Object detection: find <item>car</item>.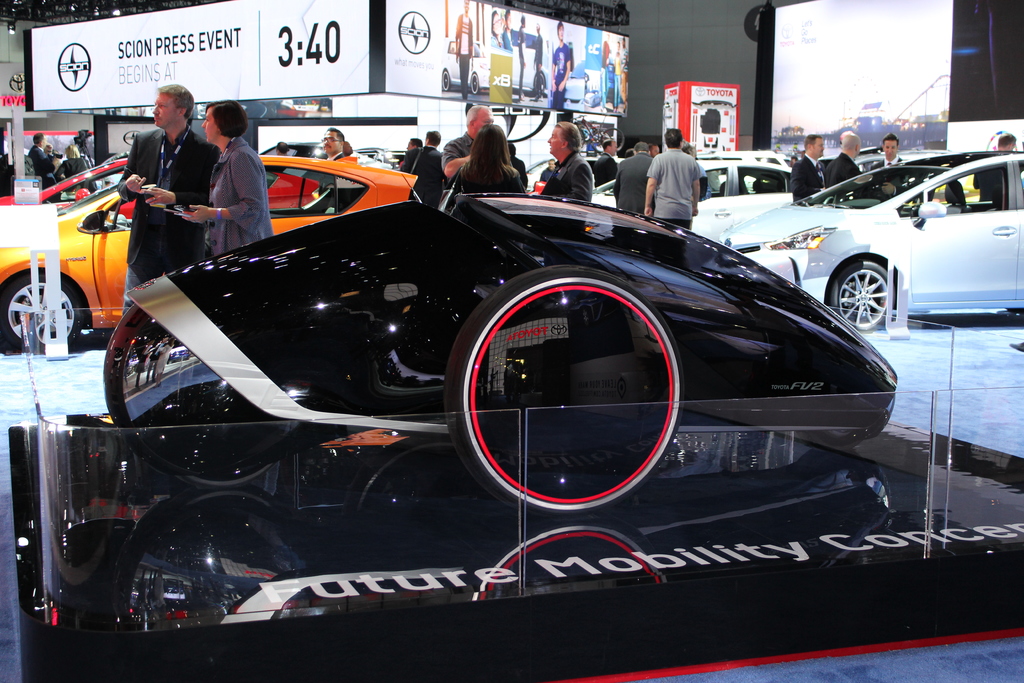
detection(100, 168, 899, 518).
